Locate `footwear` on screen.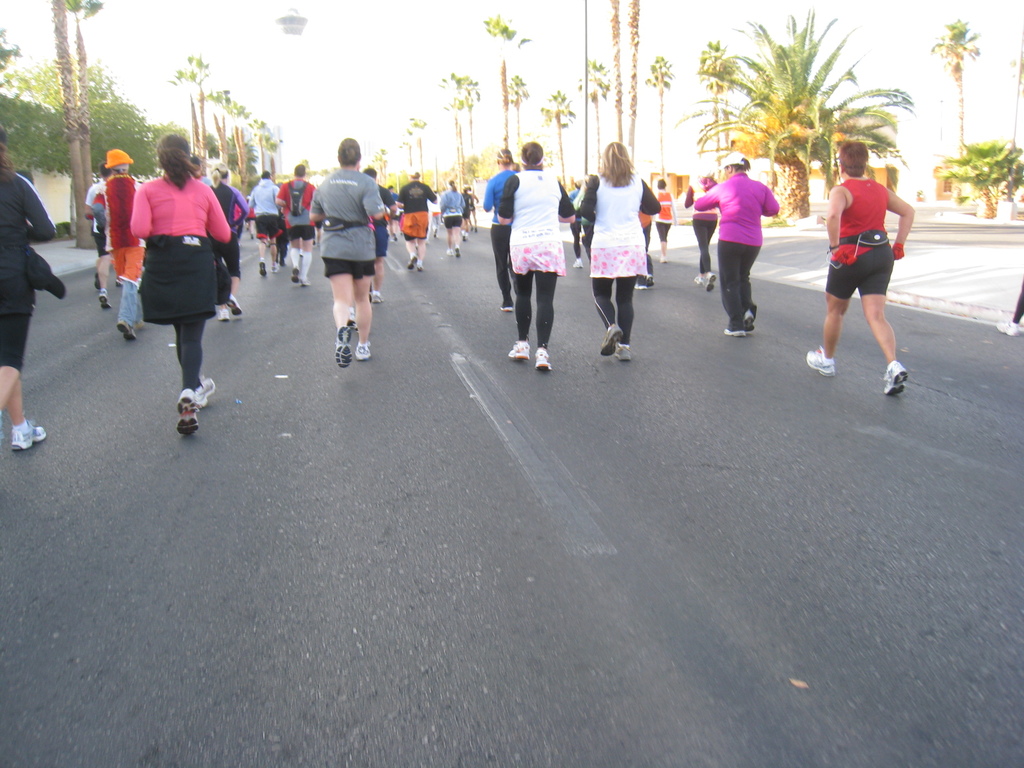
On screen at (417, 265, 426, 270).
